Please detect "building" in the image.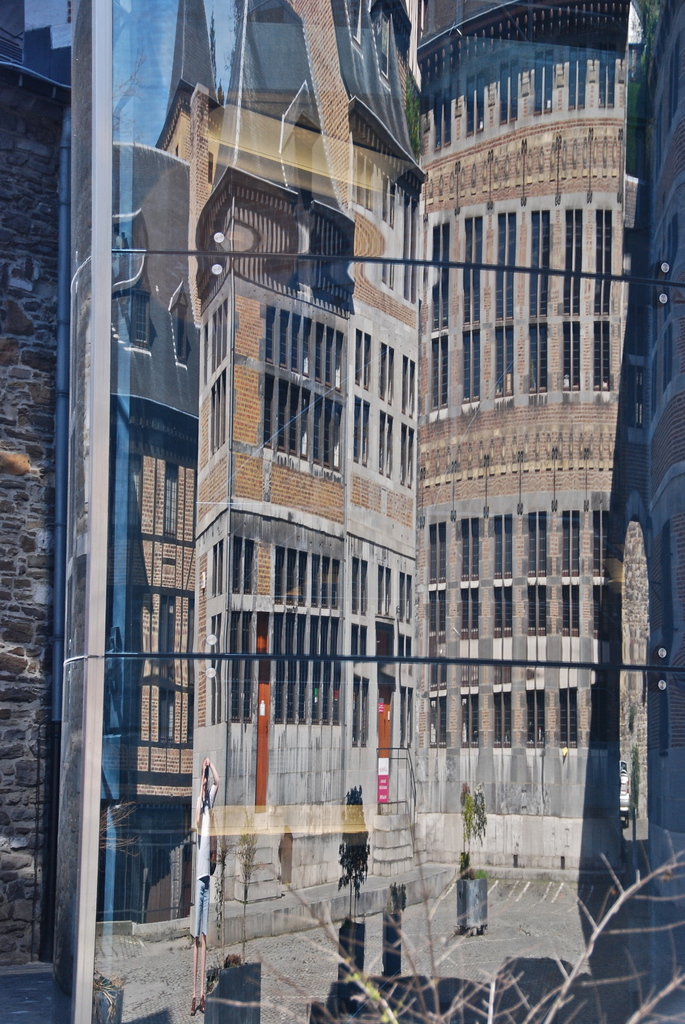
(x1=1, y1=0, x2=69, y2=966).
